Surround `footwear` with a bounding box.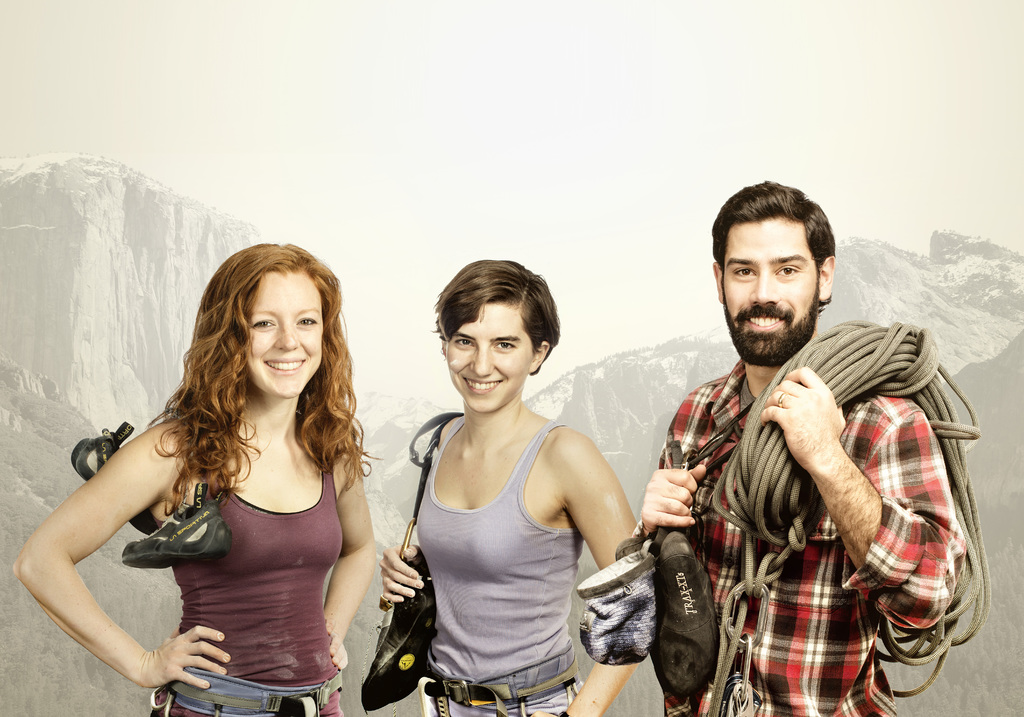
left=658, top=531, right=708, bottom=704.
